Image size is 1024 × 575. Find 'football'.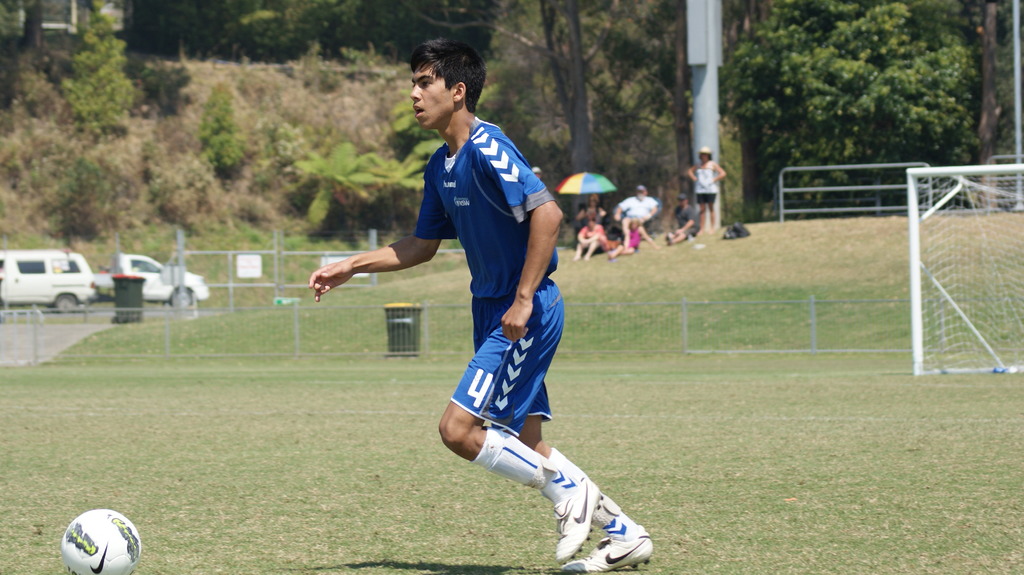
(63,507,142,574).
